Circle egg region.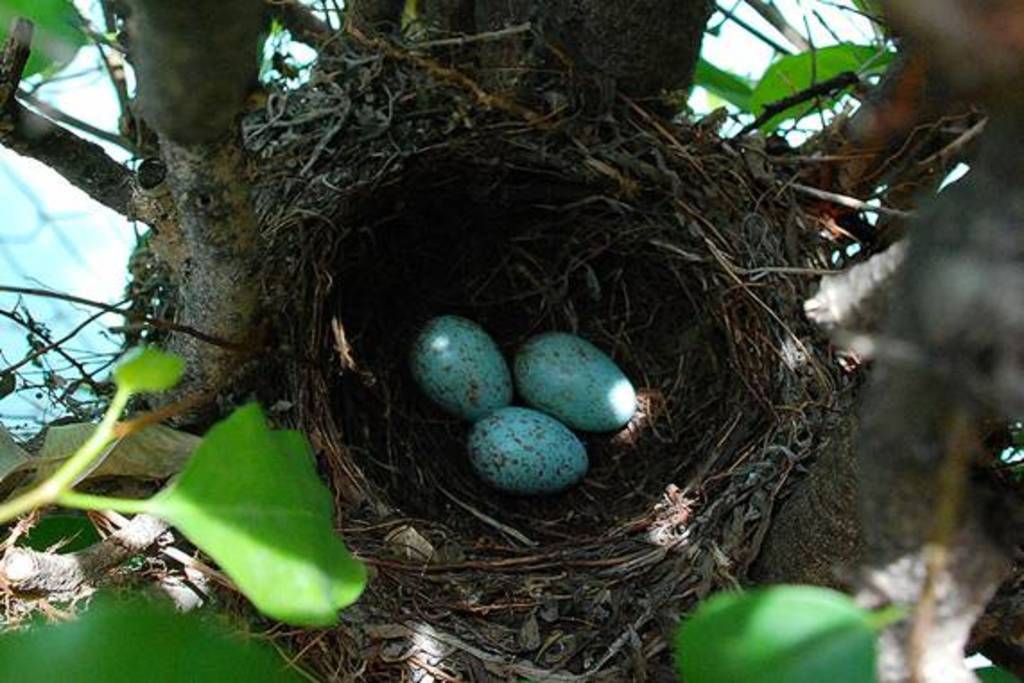
Region: select_region(409, 314, 644, 493).
